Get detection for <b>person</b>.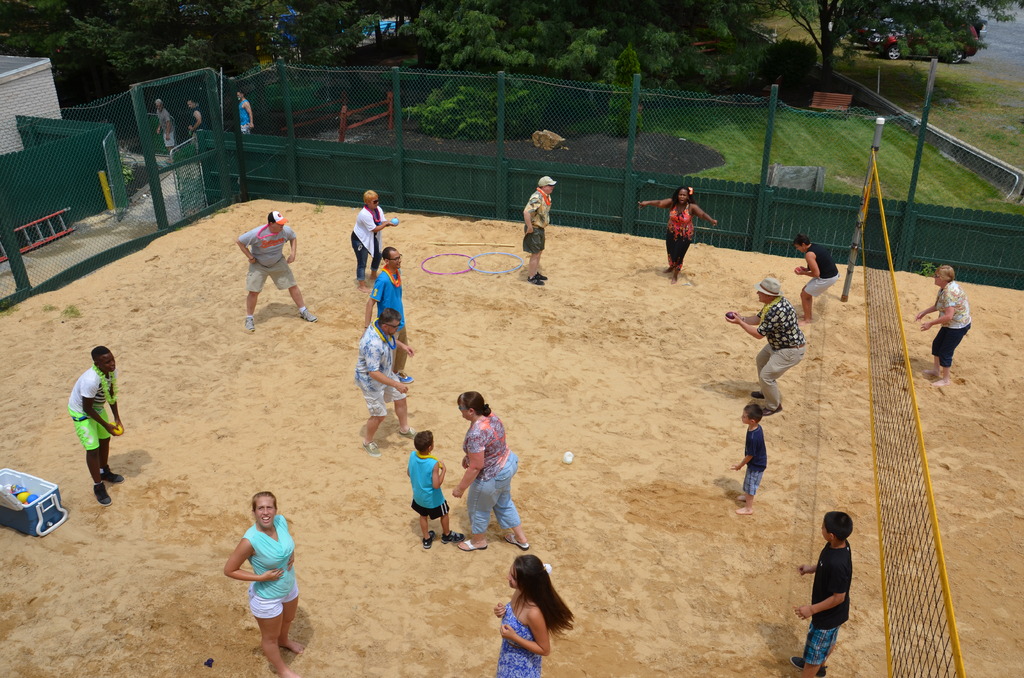
Detection: region(360, 242, 413, 386).
